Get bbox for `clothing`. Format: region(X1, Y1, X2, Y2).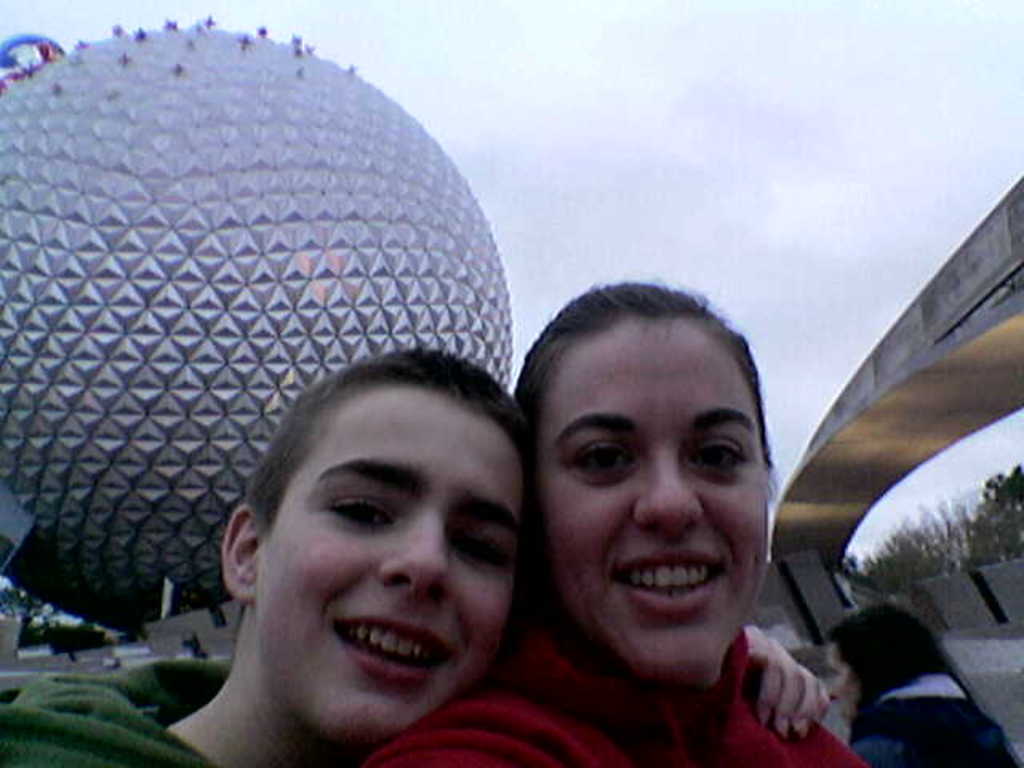
region(0, 656, 243, 766).
